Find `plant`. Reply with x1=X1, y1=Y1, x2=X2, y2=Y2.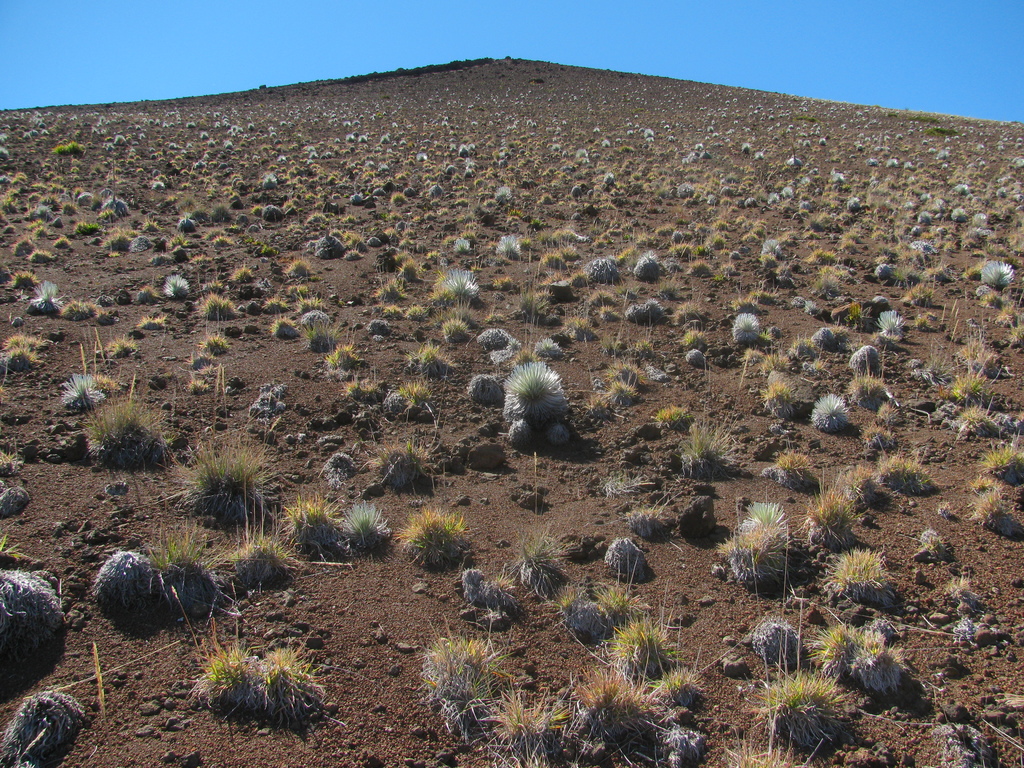
x1=530, y1=332, x2=566, y2=364.
